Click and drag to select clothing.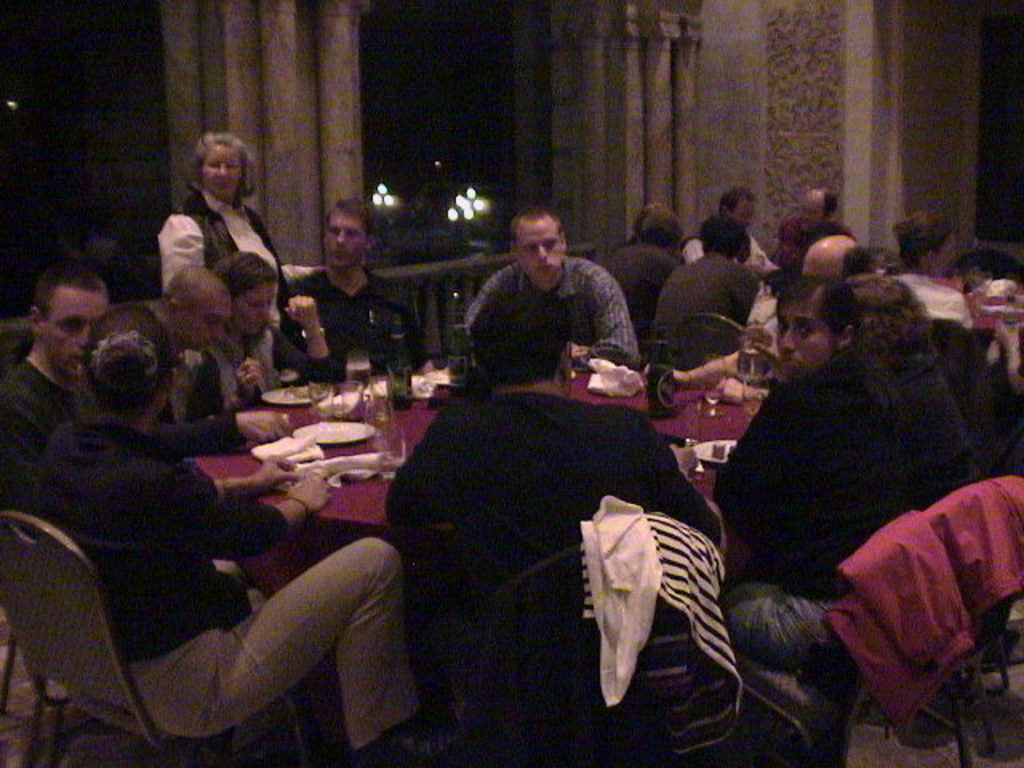
Selection: region(651, 243, 773, 370).
